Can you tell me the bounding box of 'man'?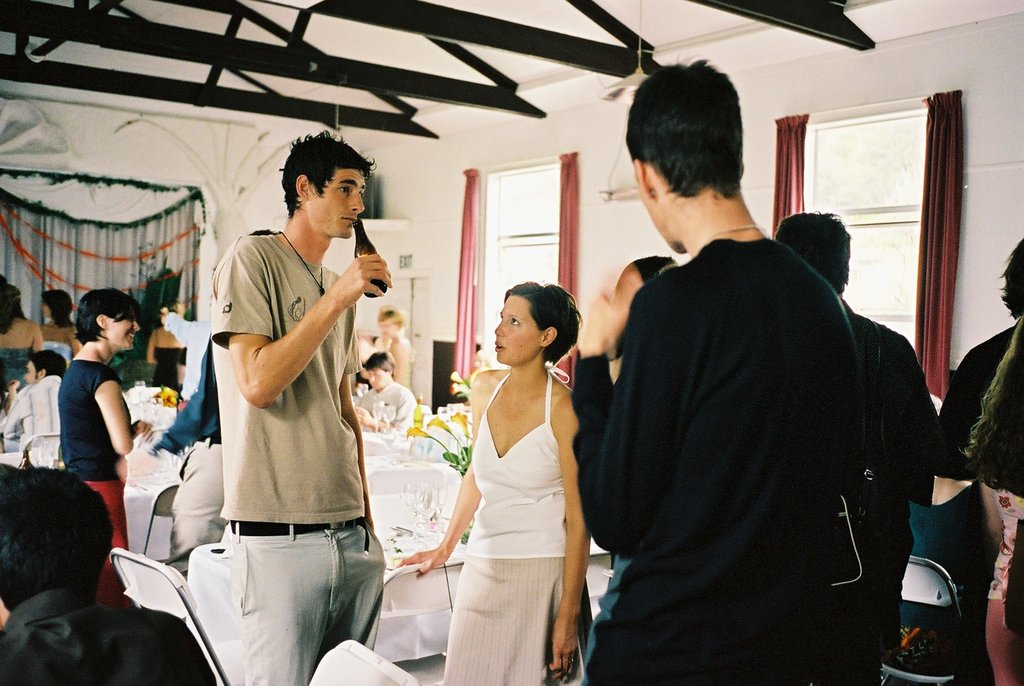
{"x1": 775, "y1": 211, "x2": 939, "y2": 685}.
